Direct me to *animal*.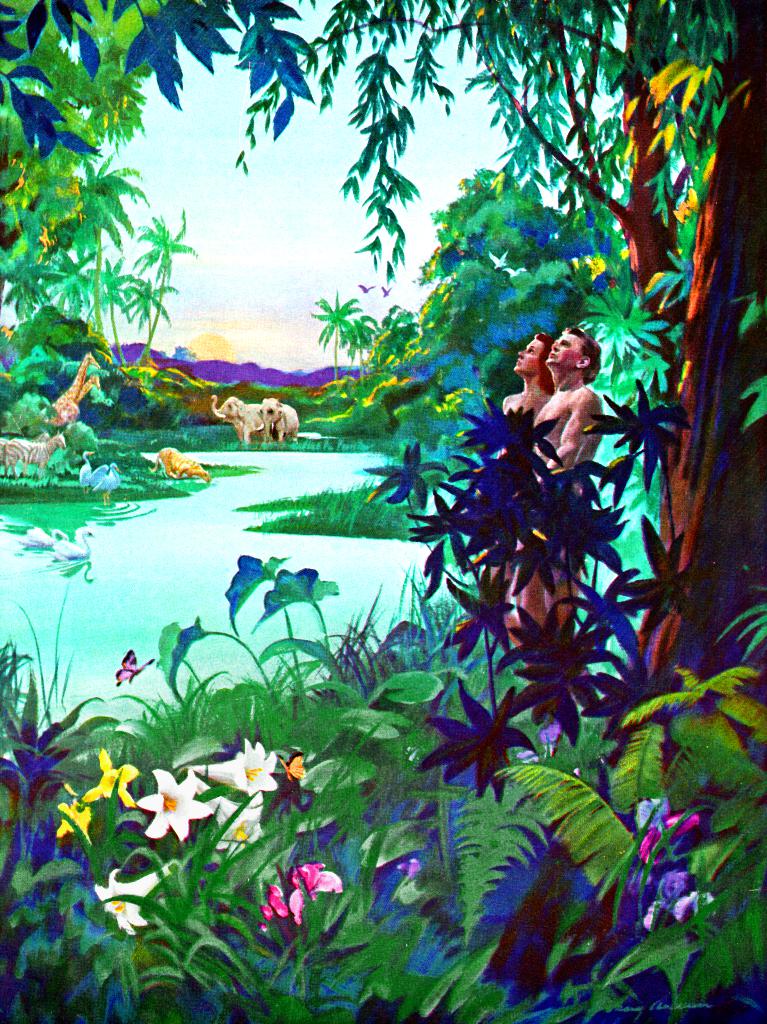
Direction: {"left": 75, "top": 452, "right": 91, "bottom": 484}.
